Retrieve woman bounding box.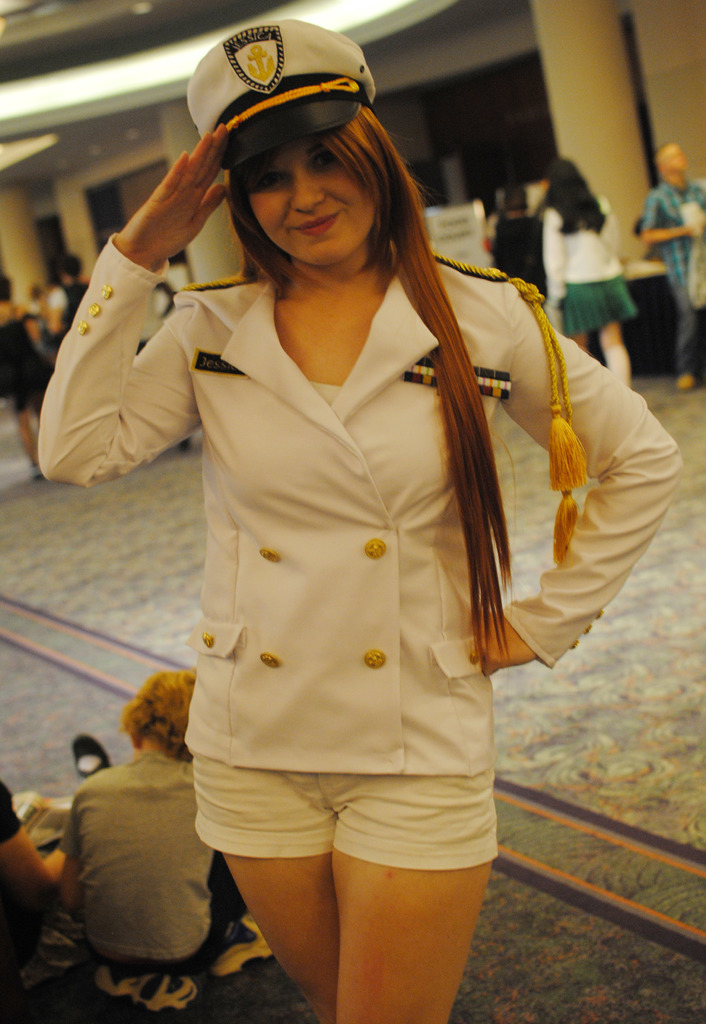
Bounding box: BBox(538, 154, 638, 387).
